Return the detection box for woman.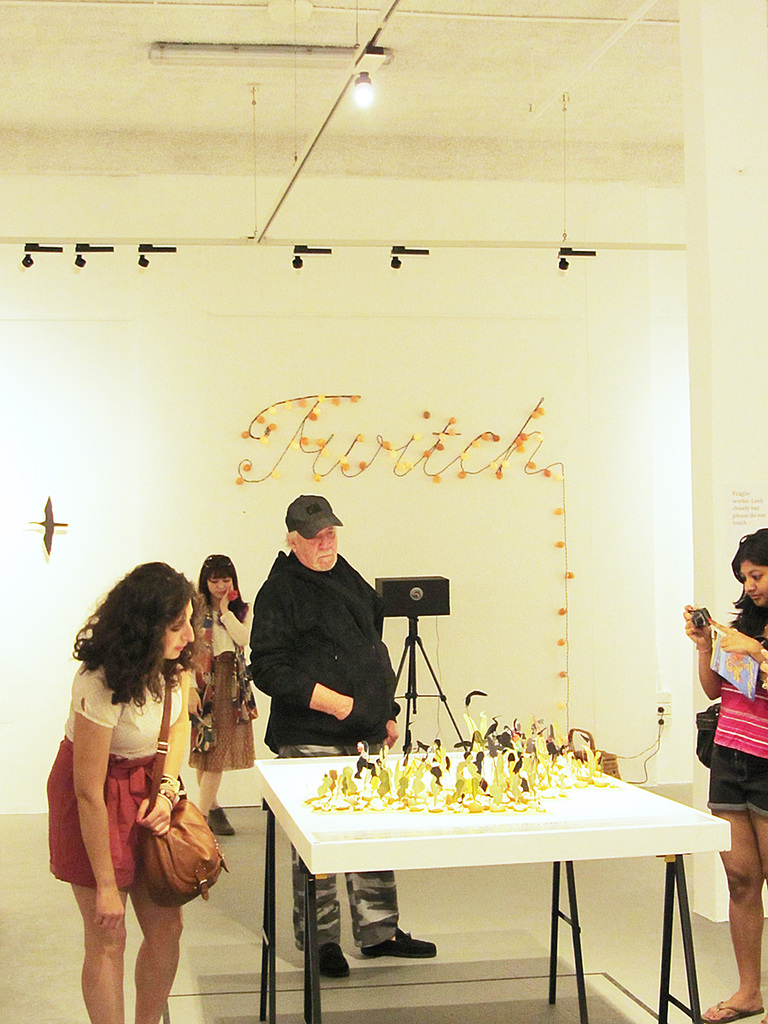
bbox(684, 526, 767, 1023).
